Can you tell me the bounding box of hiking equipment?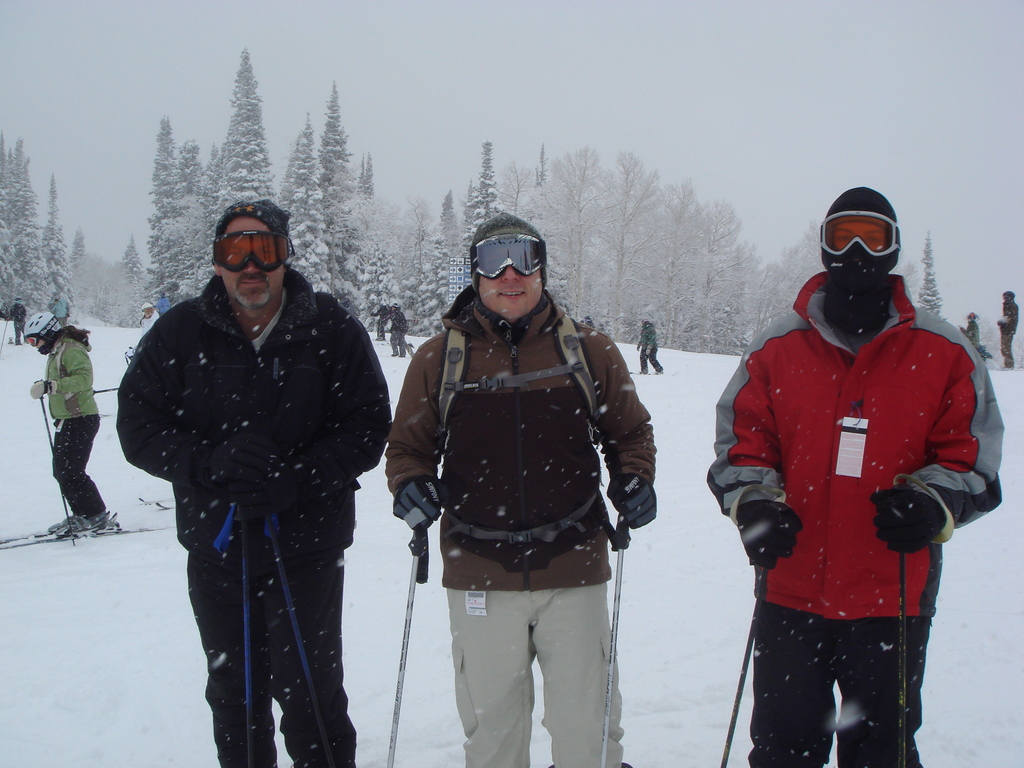
(x1=0, y1=319, x2=12, y2=358).
